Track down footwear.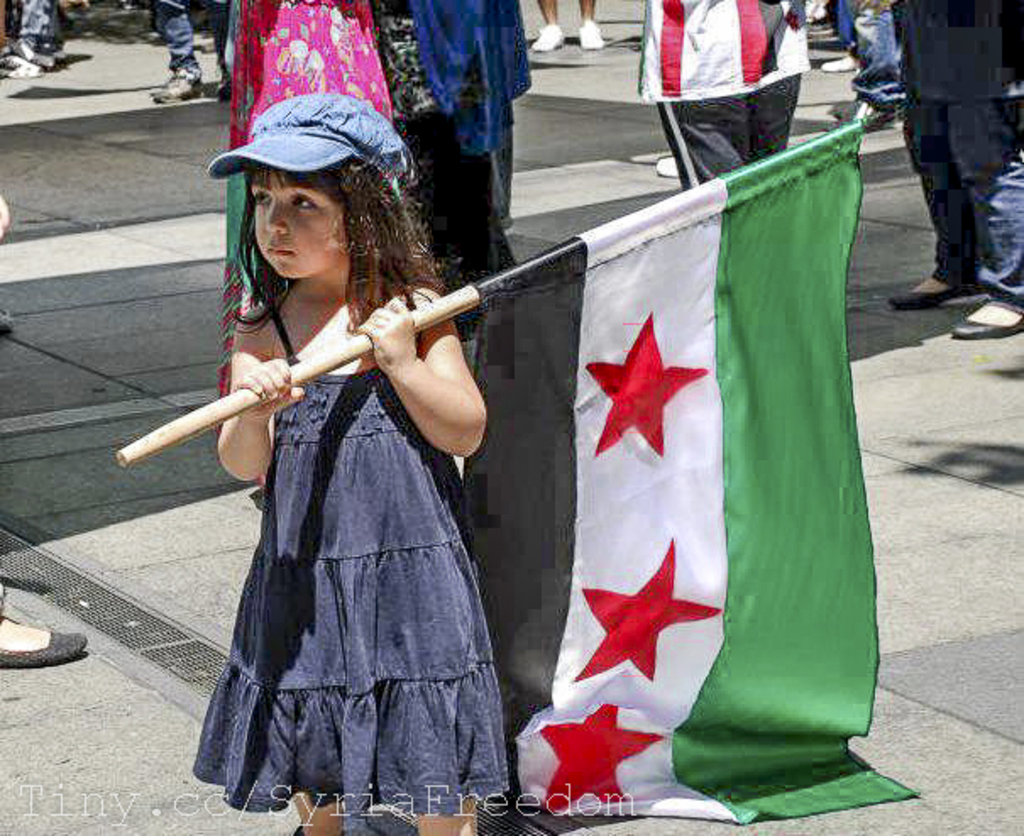
Tracked to locate(655, 151, 684, 178).
